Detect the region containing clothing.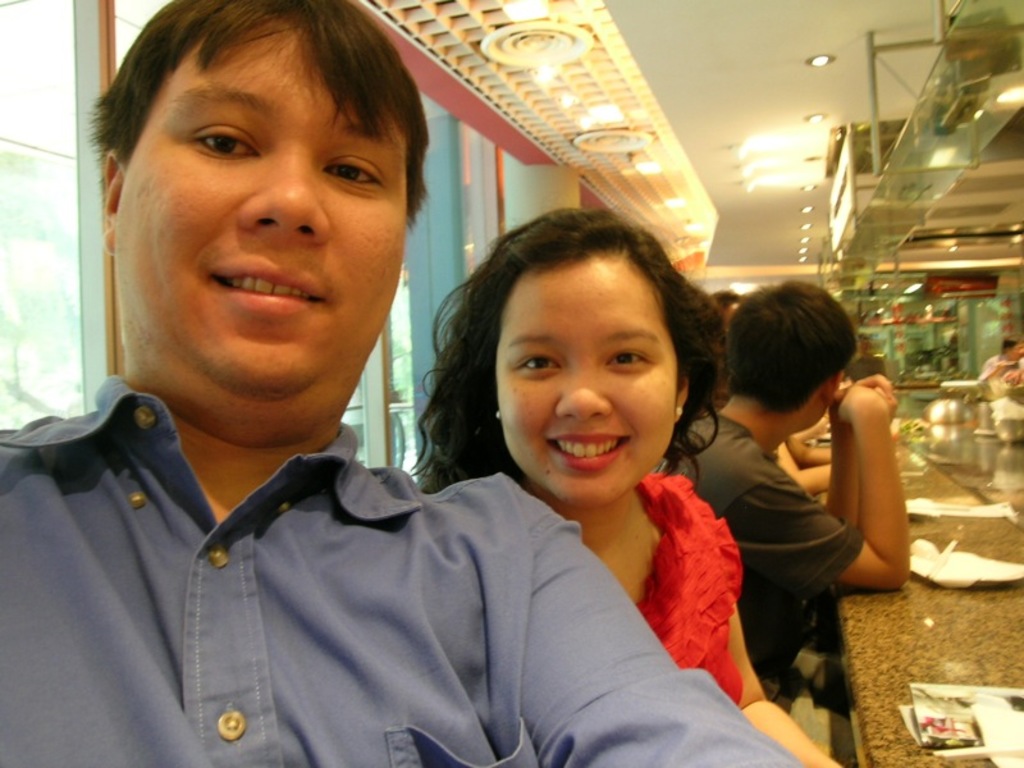
crop(590, 465, 749, 705).
